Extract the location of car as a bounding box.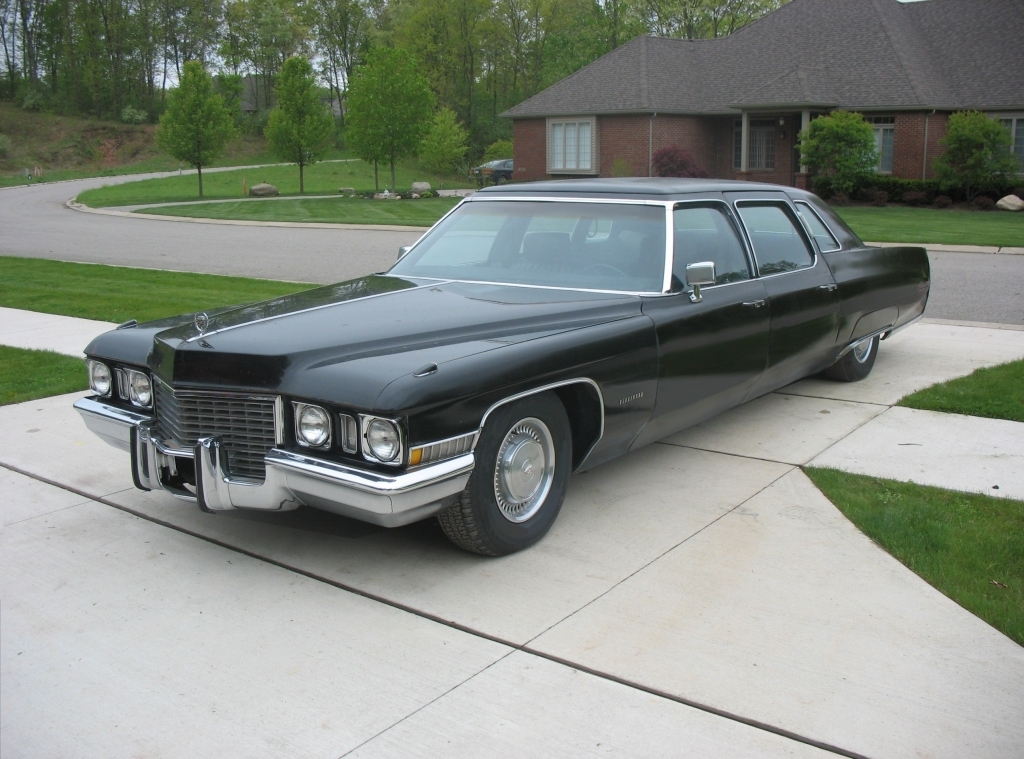
x1=70 y1=173 x2=934 y2=565.
